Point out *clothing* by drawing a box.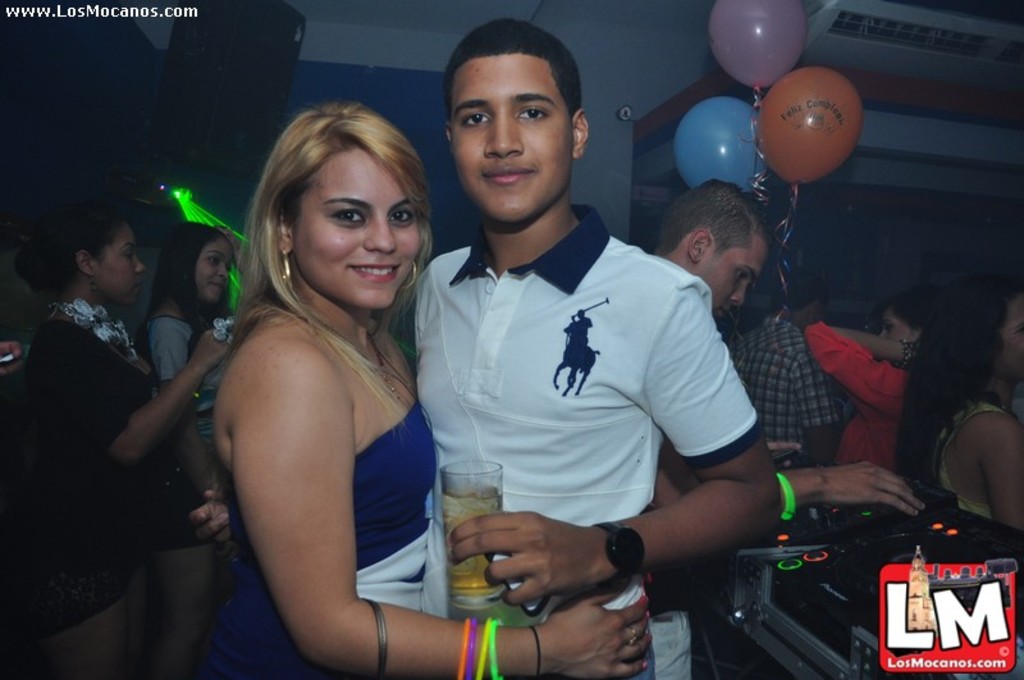
[left=796, top=320, right=918, bottom=467].
